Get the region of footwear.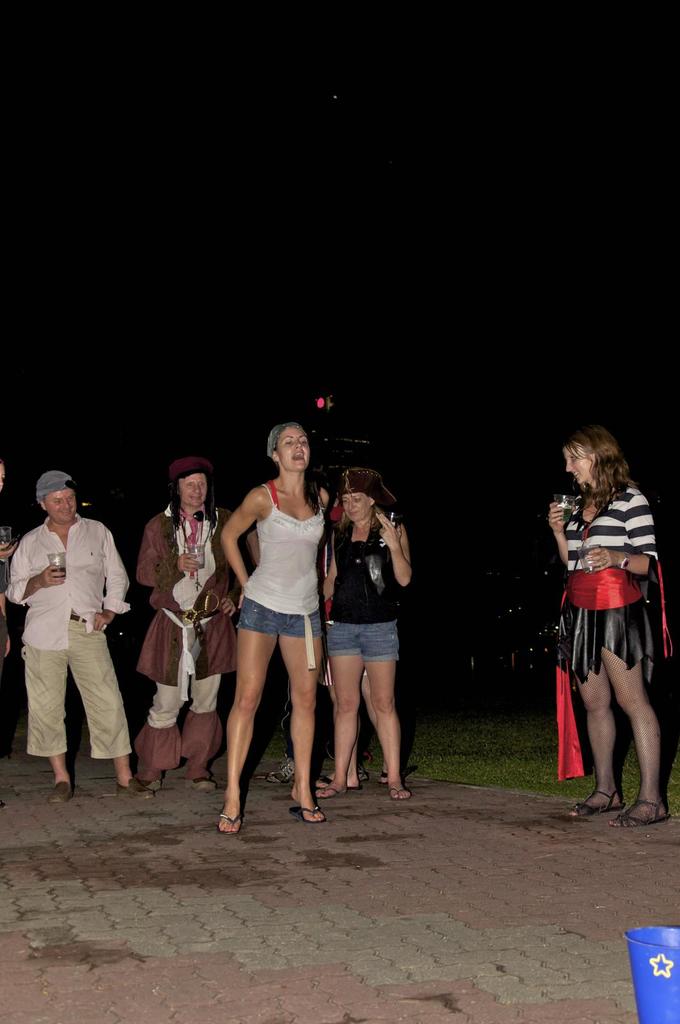
crop(185, 776, 217, 792).
